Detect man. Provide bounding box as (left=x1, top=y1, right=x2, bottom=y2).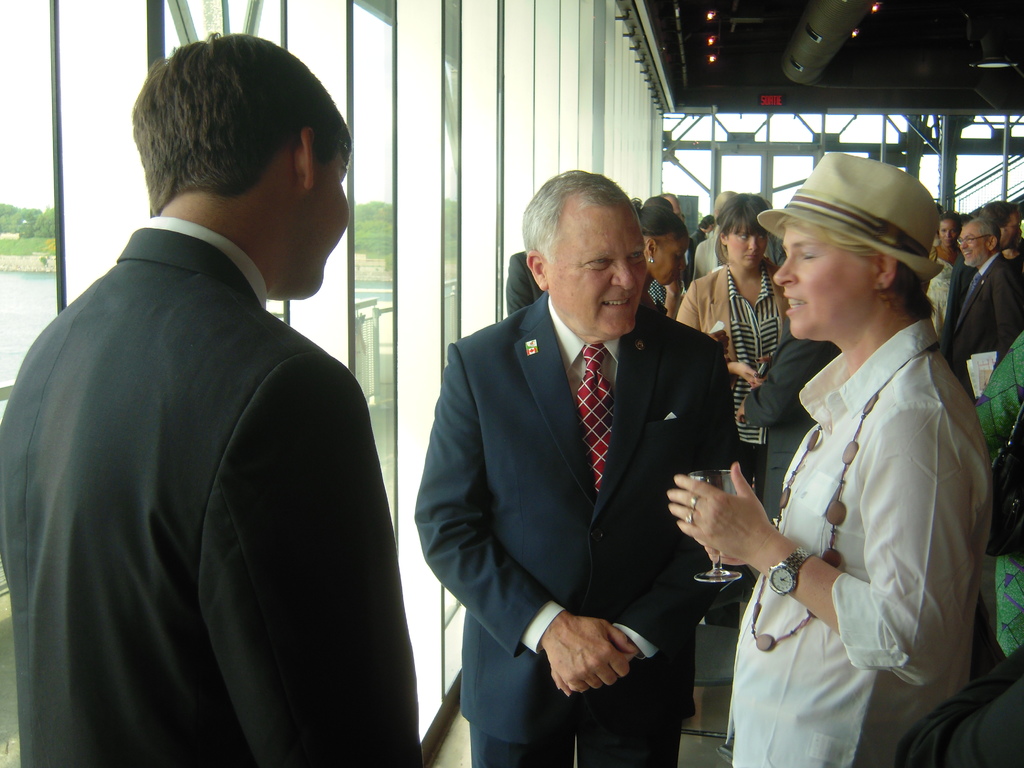
(left=20, top=33, right=419, bottom=767).
